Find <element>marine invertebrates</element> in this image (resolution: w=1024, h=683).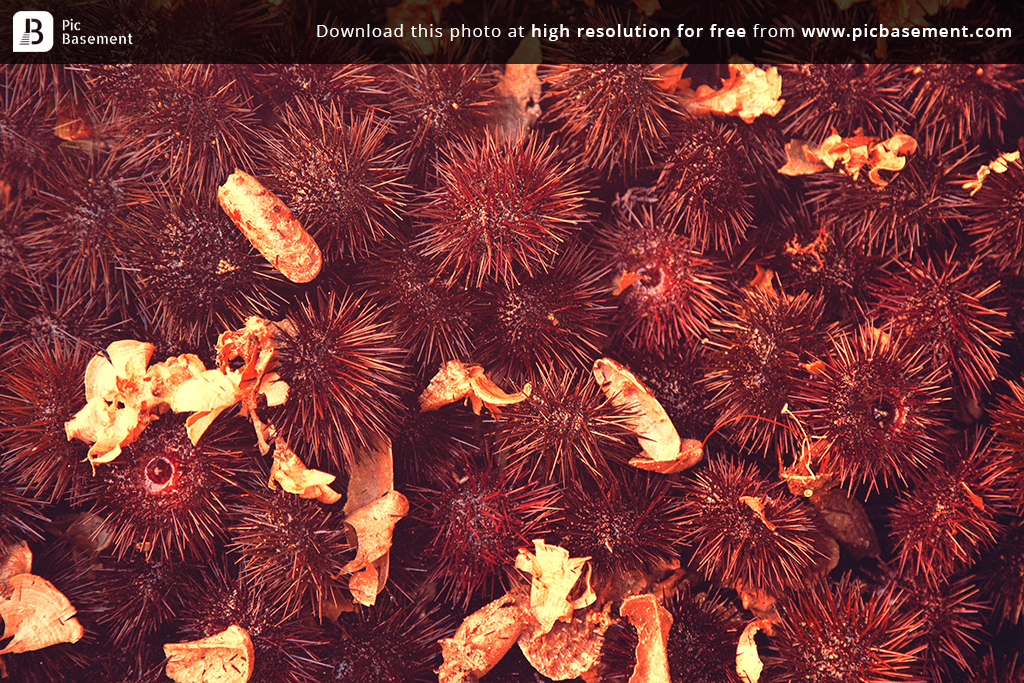
pyautogui.locateOnScreen(977, 623, 1023, 680).
